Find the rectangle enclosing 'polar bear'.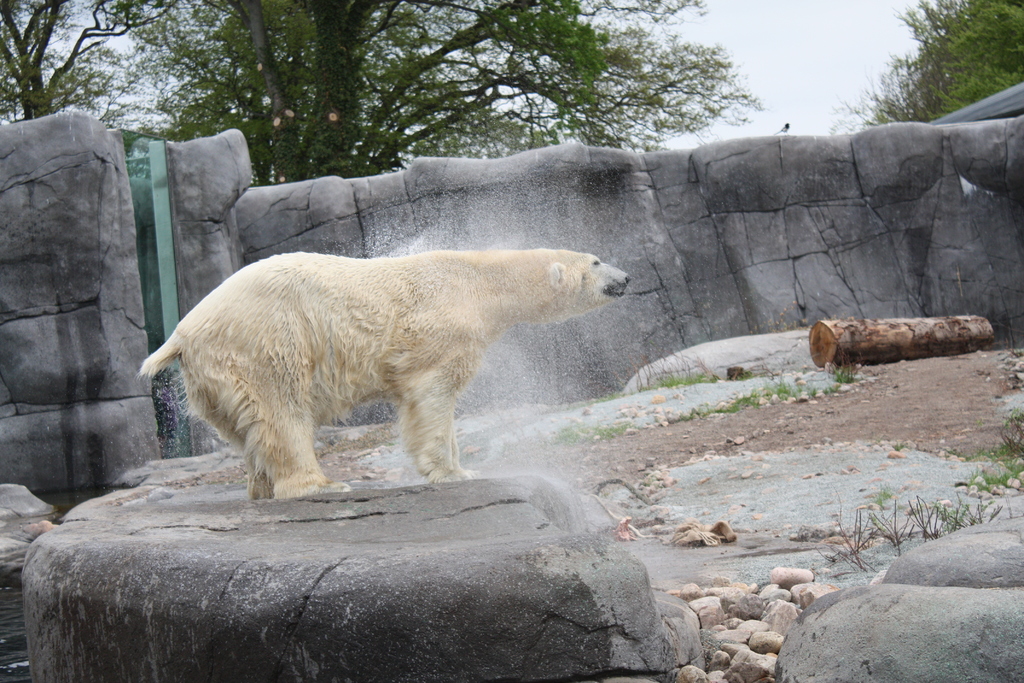
bbox(136, 251, 628, 491).
